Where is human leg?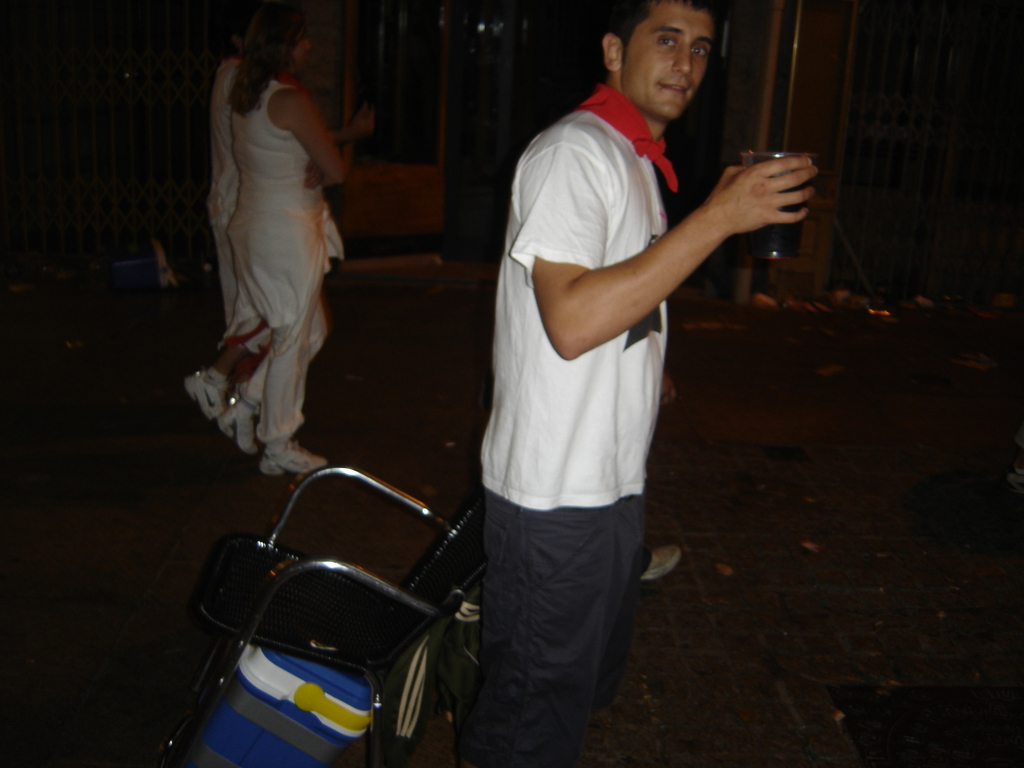
[232,232,323,479].
